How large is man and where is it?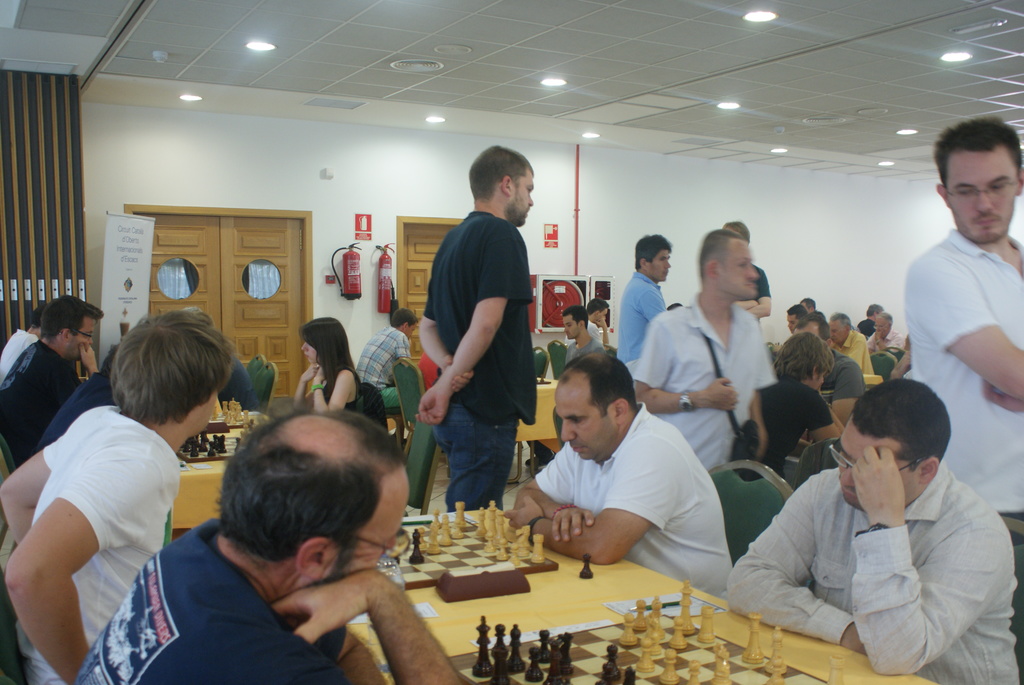
Bounding box: 900/117/1023/684.
